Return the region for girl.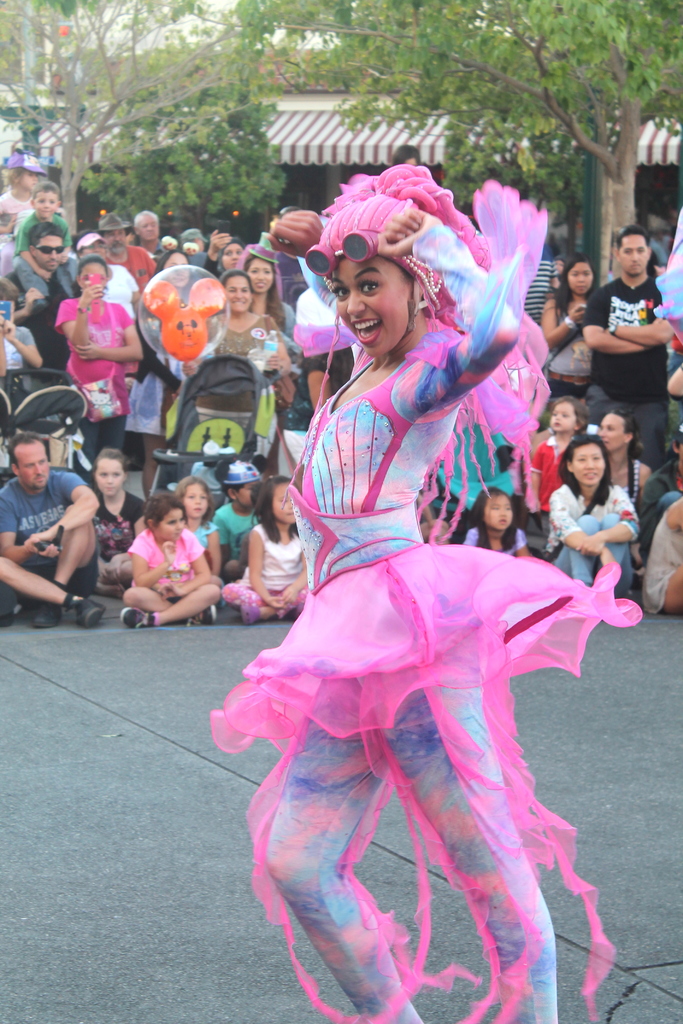
50, 253, 139, 463.
